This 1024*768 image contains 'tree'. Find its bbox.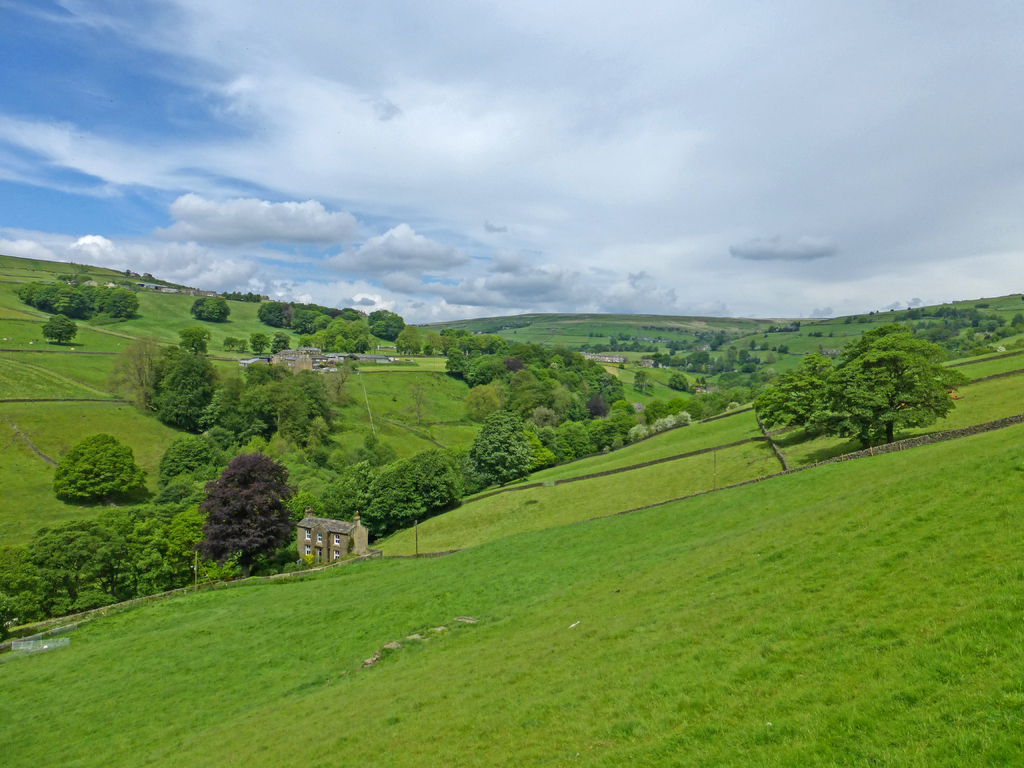
detection(71, 262, 93, 280).
